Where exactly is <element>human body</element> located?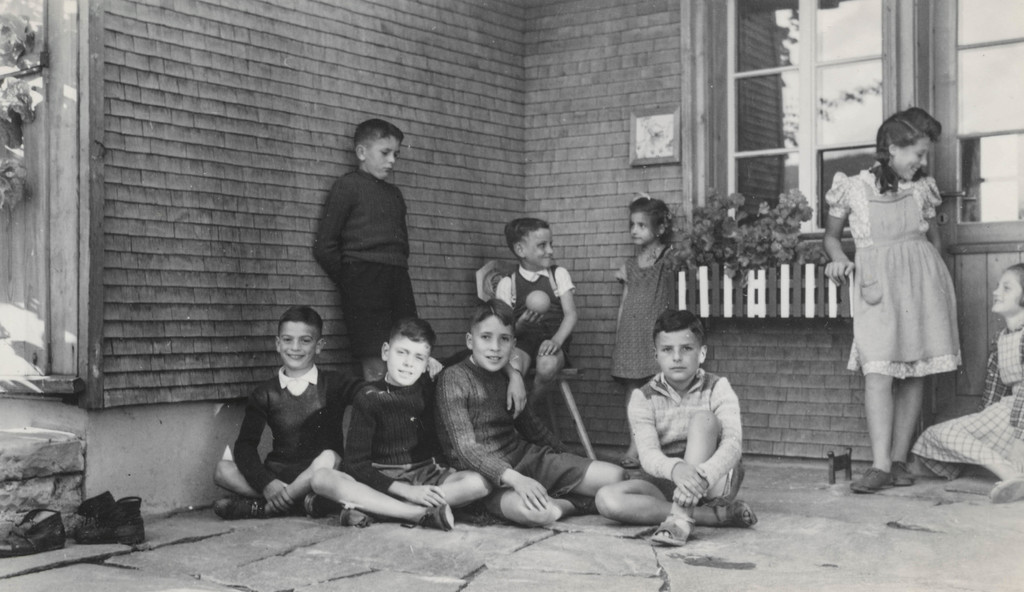
Its bounding box is {"left": 610, "top": 193, "right": 689, "bottom": 390}.
